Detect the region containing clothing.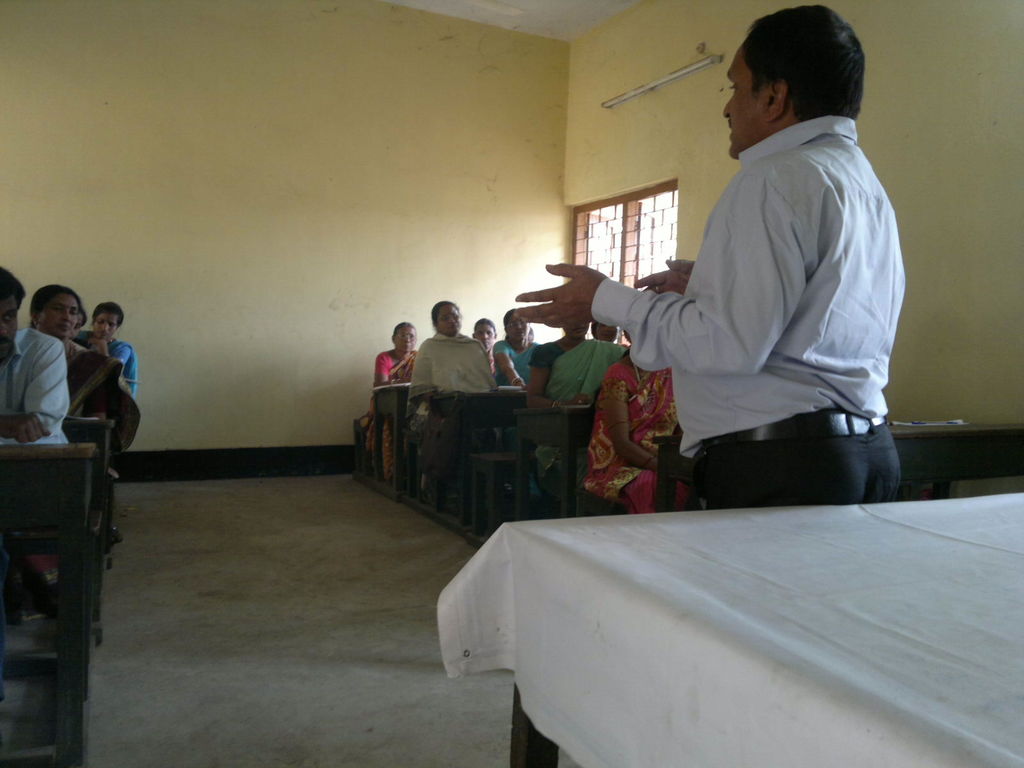
detection(376, 343, 426, 470).
